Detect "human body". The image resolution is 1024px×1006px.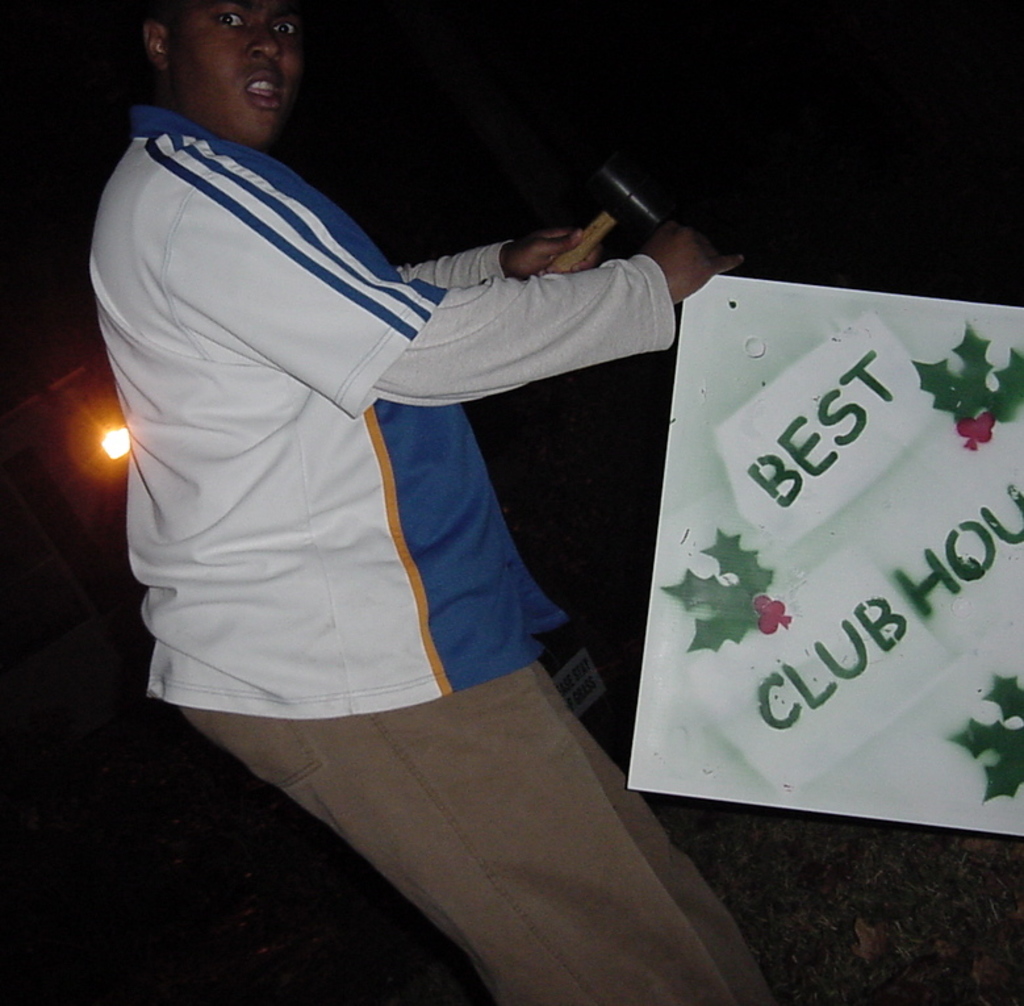
BBox(59, 0, 711, 1005).
